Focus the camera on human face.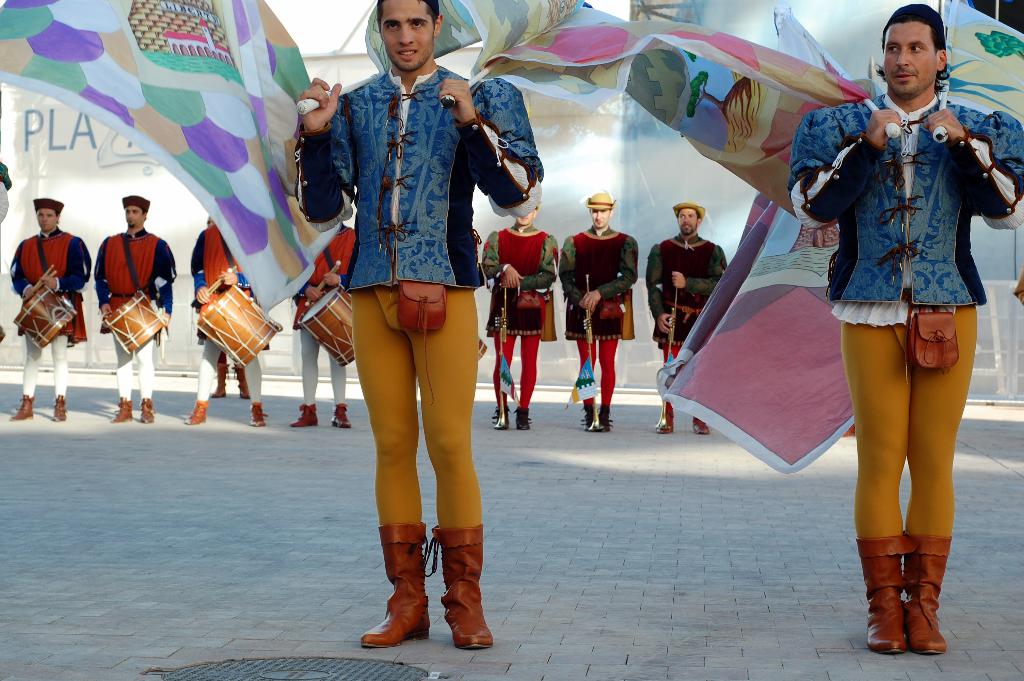
Focus region: <box>37,211,56,231</box>.
